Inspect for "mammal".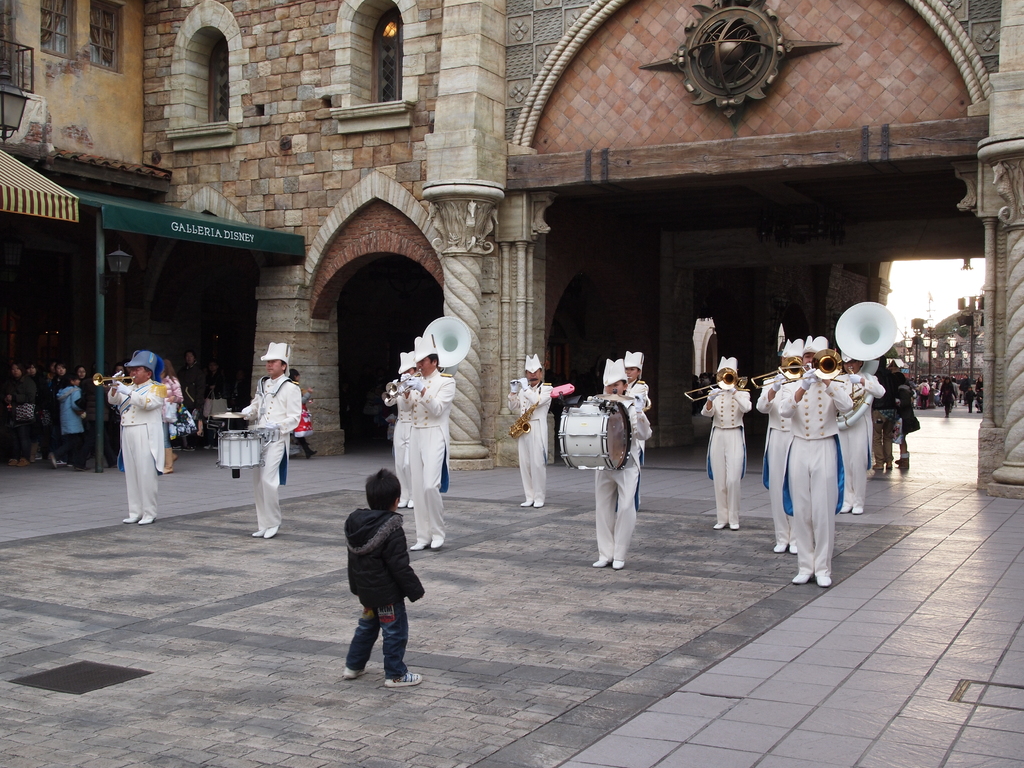
Inspection: bbox=(108, 352, 168, 525).
